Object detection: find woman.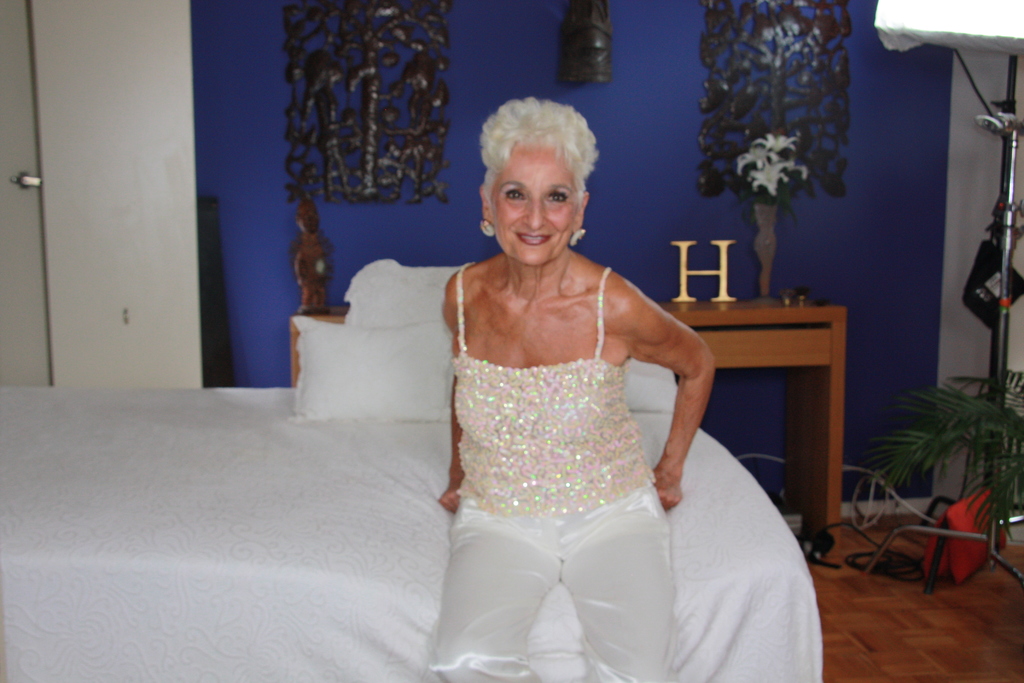
[408, 99, 746, 656].
